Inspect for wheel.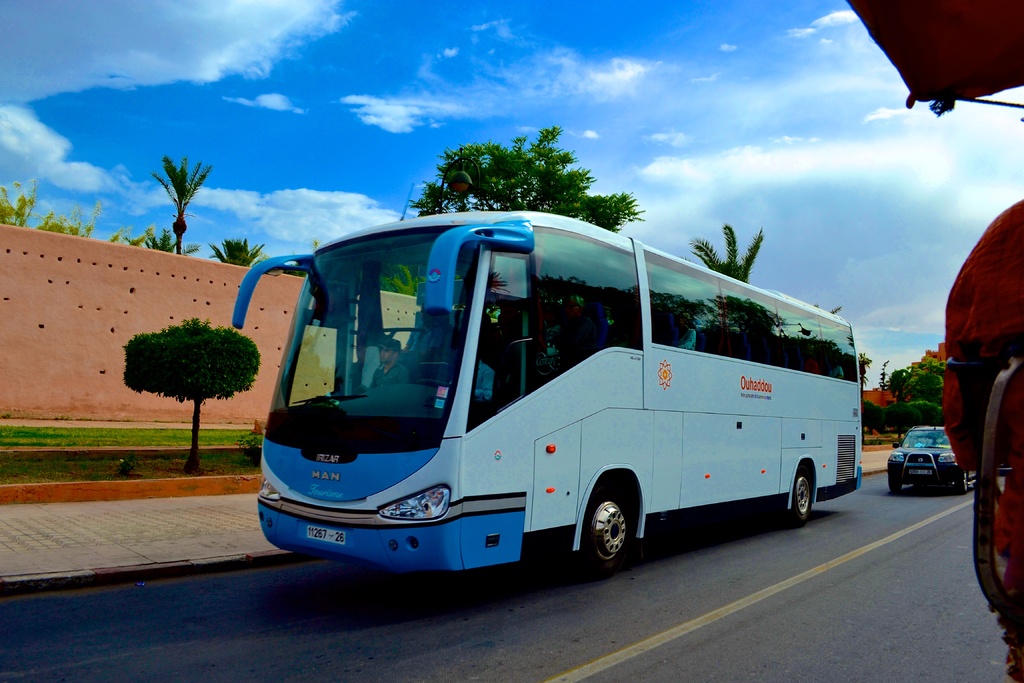
Inspection: pyautogui.locateOnScreen(955, 467, 967, 488).
